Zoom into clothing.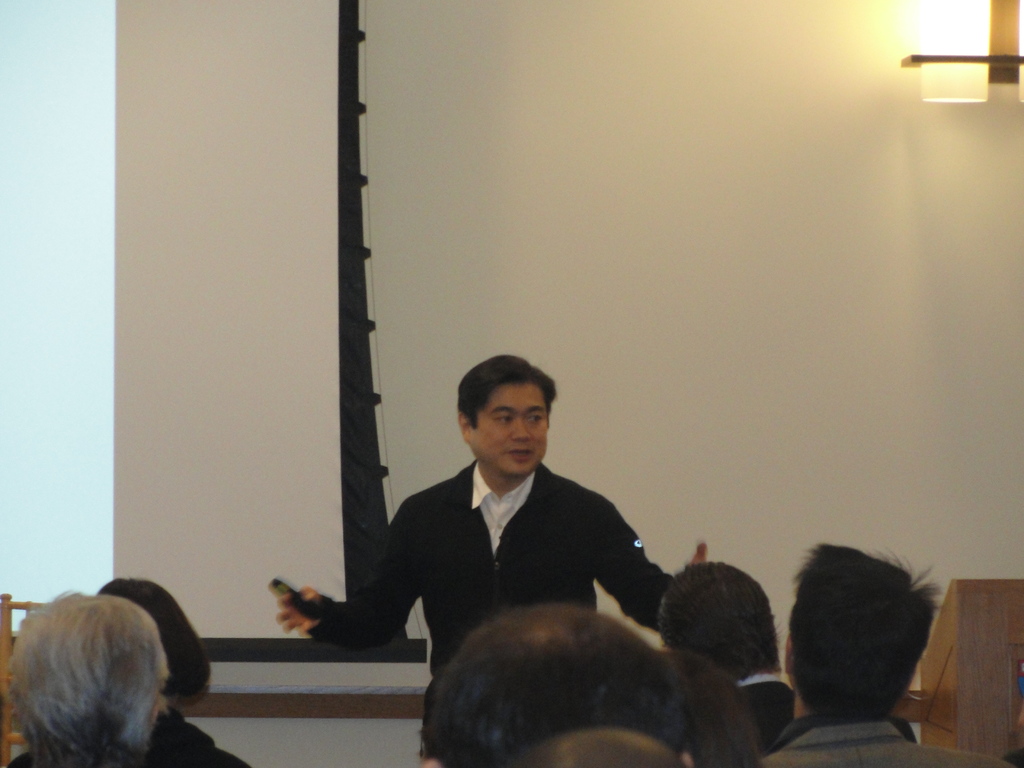
Zoom target: {"left": 725, "top": 669, "right": 812, "bottom": 748}.
